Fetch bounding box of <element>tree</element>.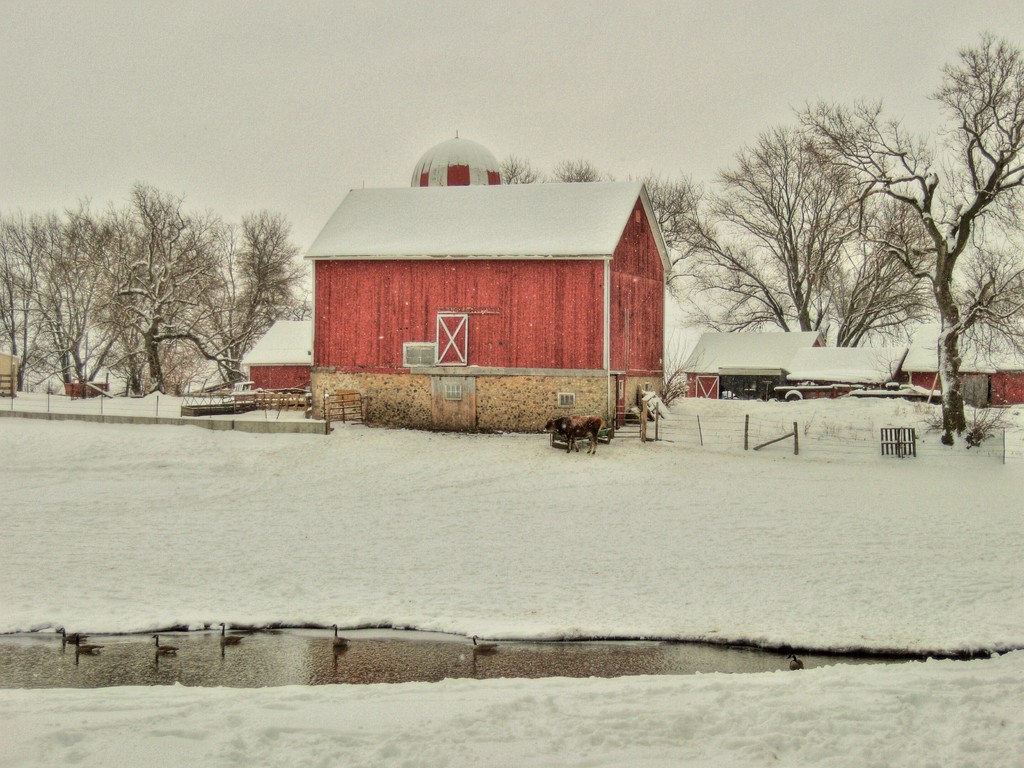
Bbox: (left=87, top=176, right=221, bottom=415).
